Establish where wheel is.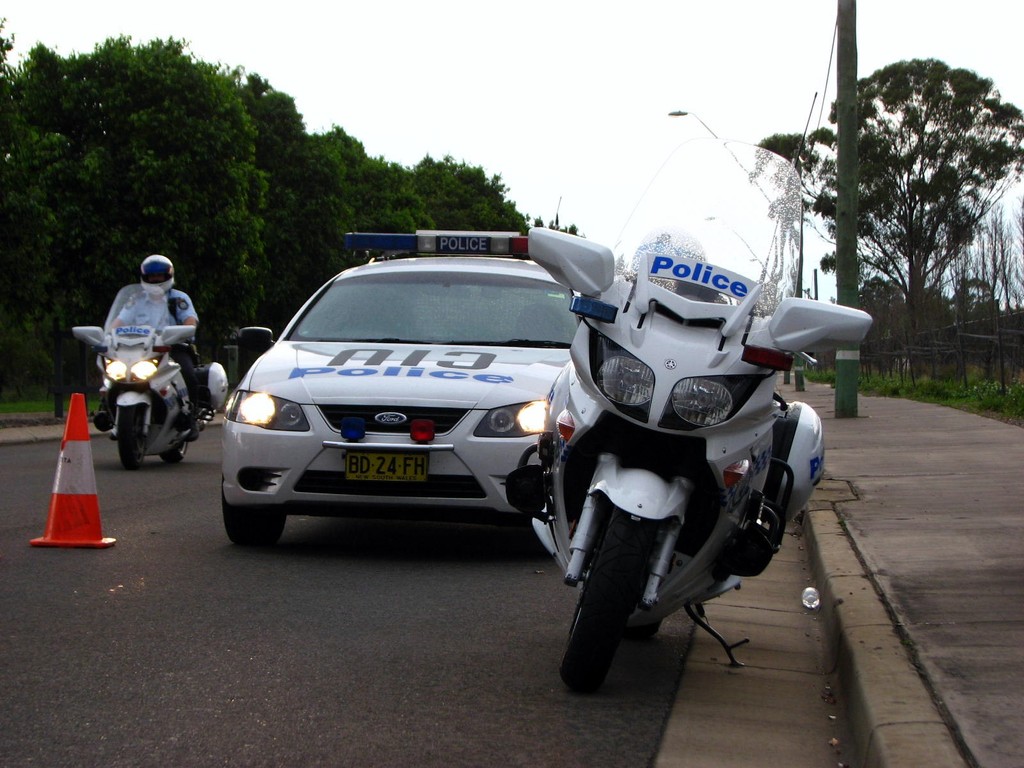
Established at {"x1": 120, "y1": 402, "x2": 141, "y2": 467}.
